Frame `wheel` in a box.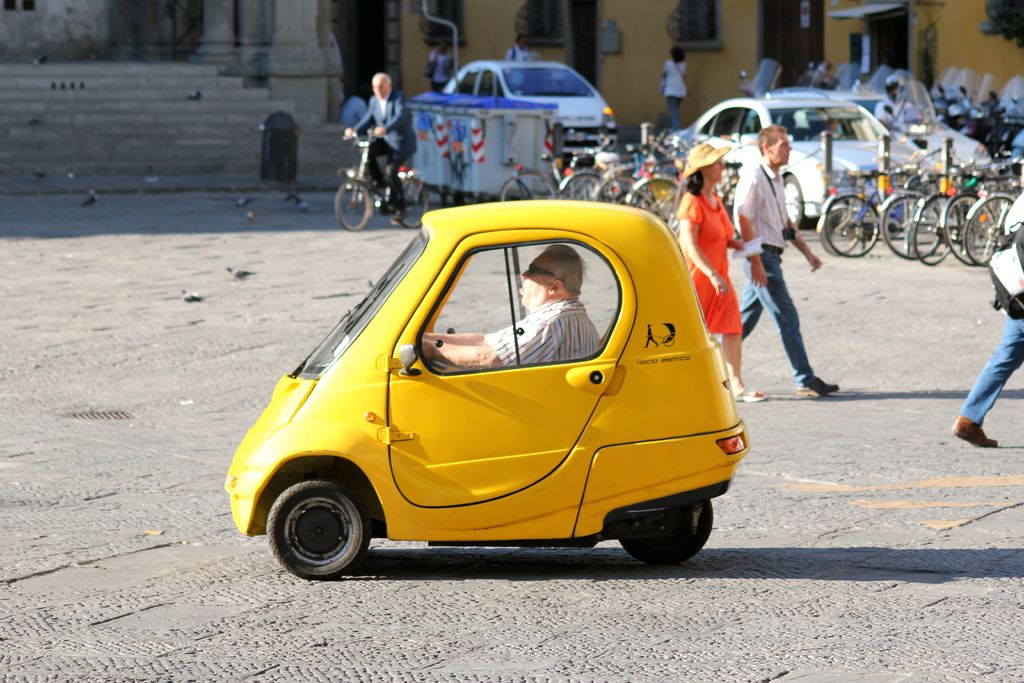
[left=941, top=192, right=999, bottom=266].
